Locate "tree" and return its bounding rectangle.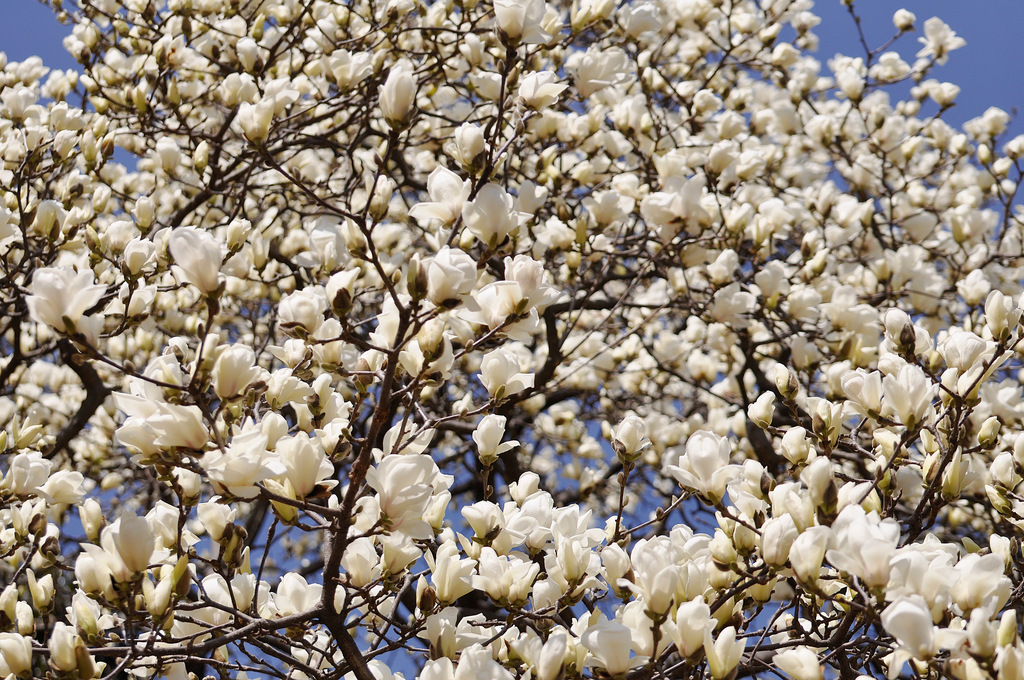
[left=0, top=0, right=1014, bottom=667].
